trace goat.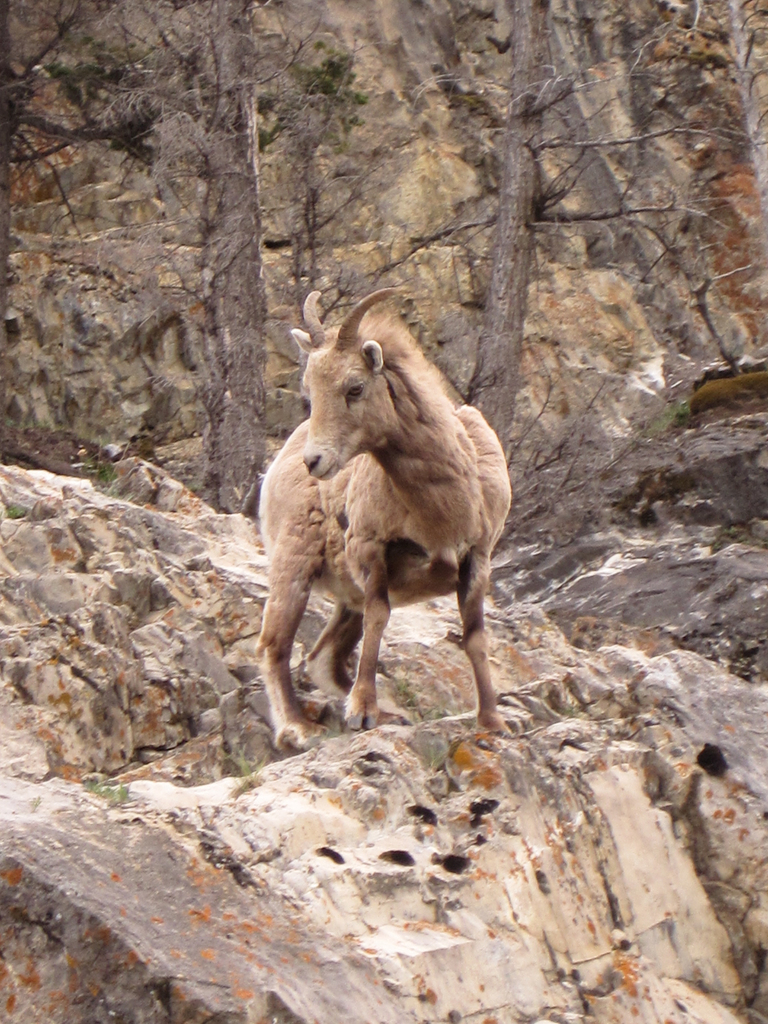
Traced to [251,279,517,744].
